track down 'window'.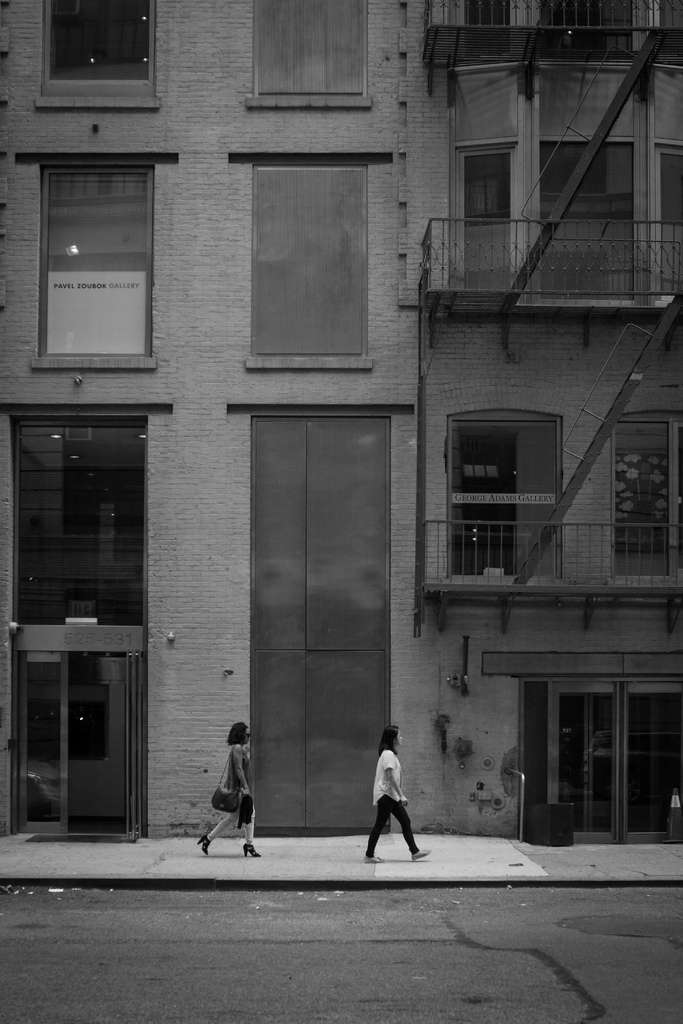
Tracked to {"x1": 445, "y1": 0, "x2": 520, "y2": 66}.
